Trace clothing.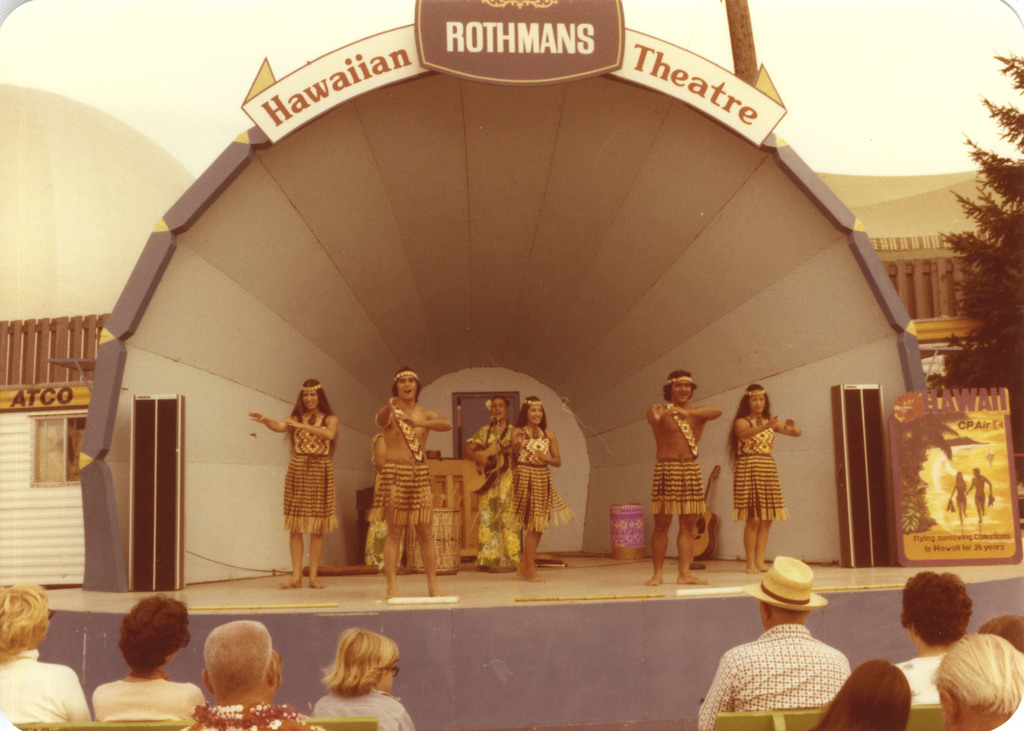
Traced to 693, 627, 853, 730.
